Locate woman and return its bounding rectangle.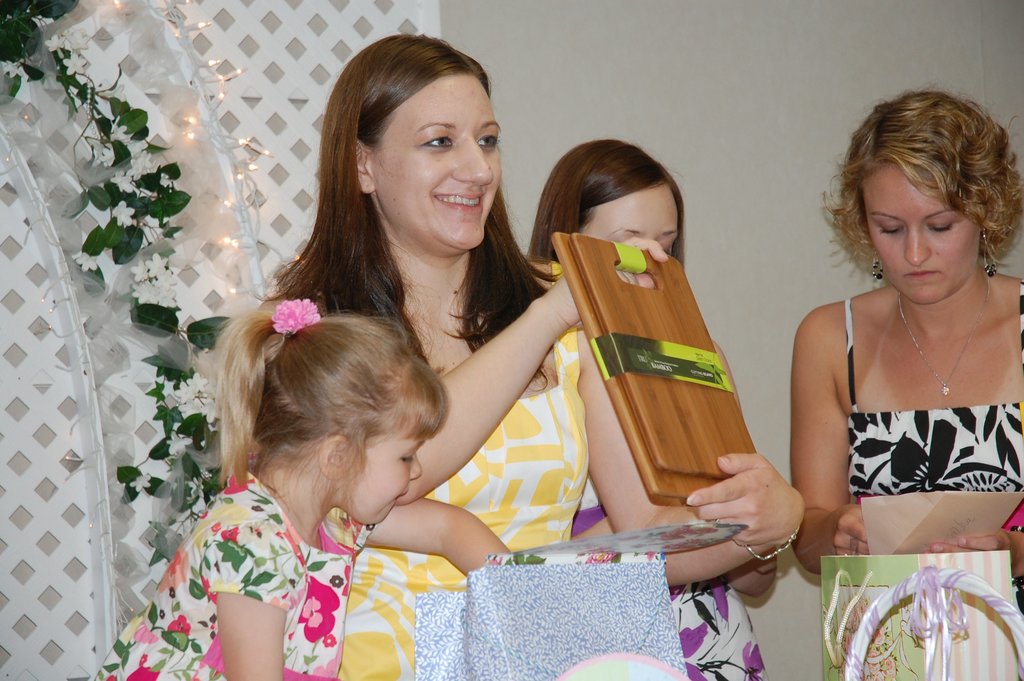
(776,74,1020,596).
